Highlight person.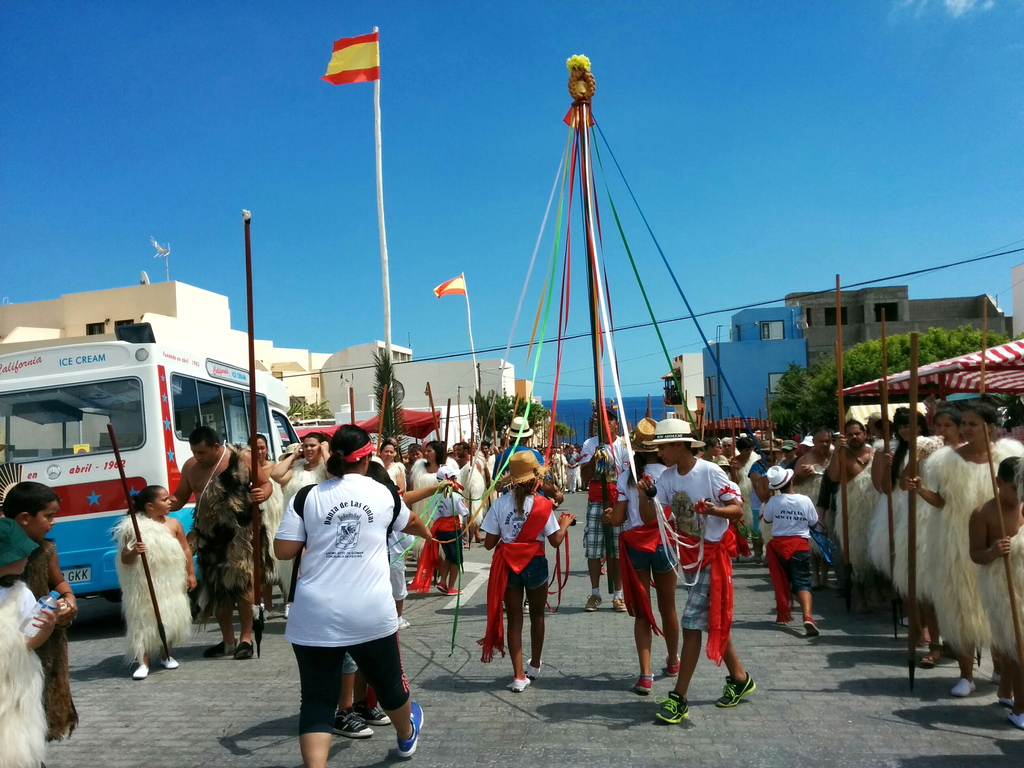
Highlighted region: 556:442:573:498.
